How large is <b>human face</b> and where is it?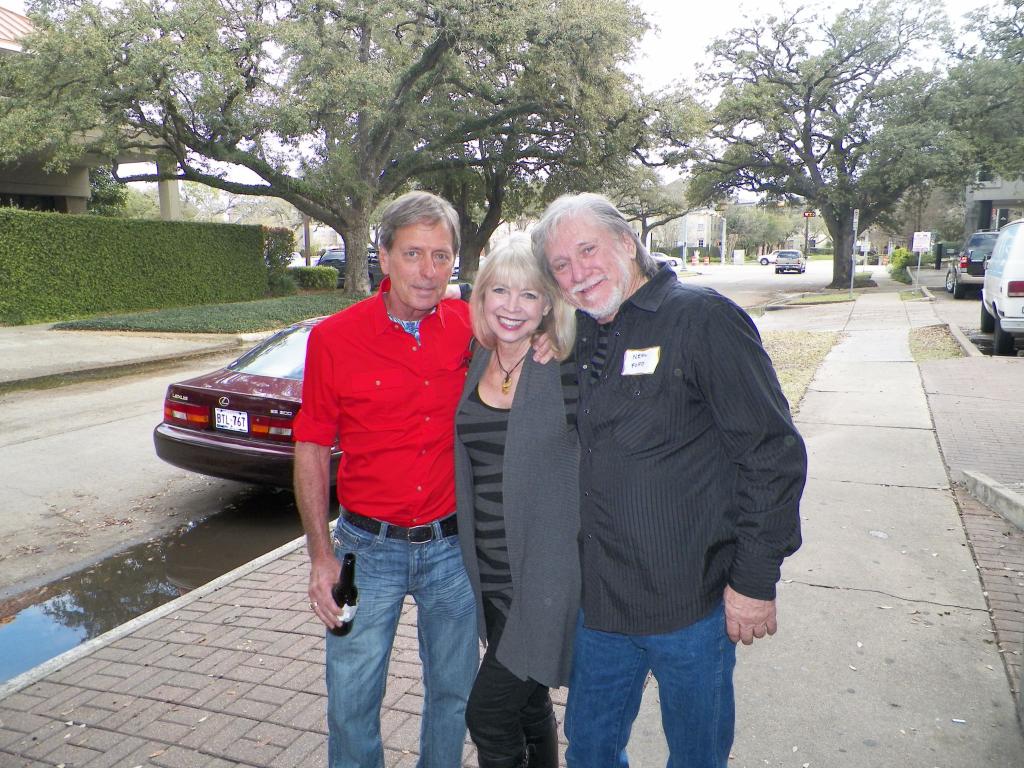
Bounding box: <region>483, 265, 540, 339</region>.
